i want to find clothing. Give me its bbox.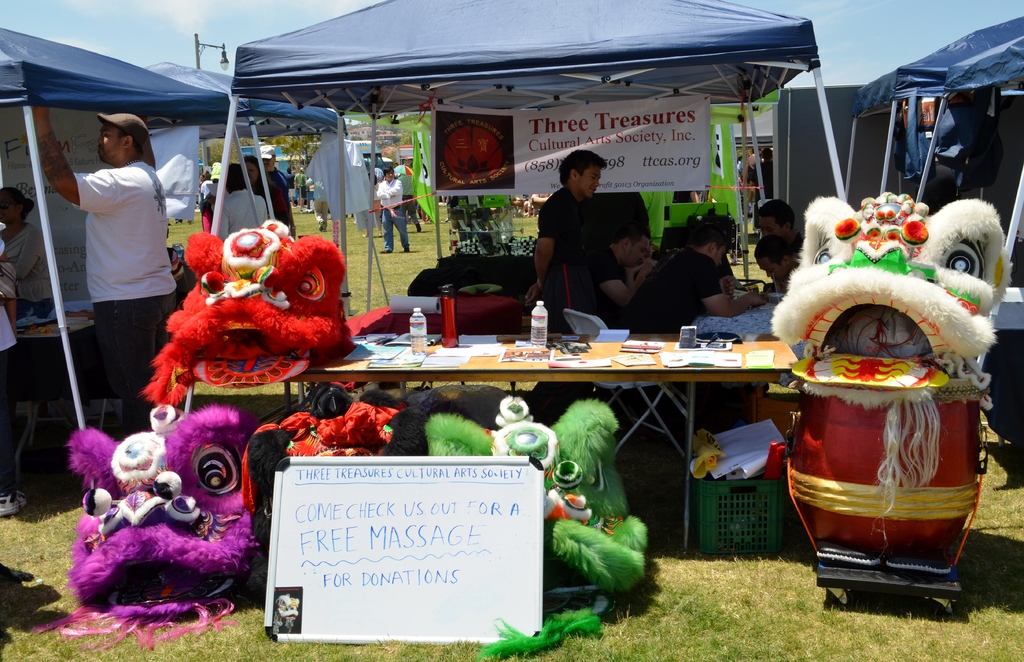
(628,245,741,332).
